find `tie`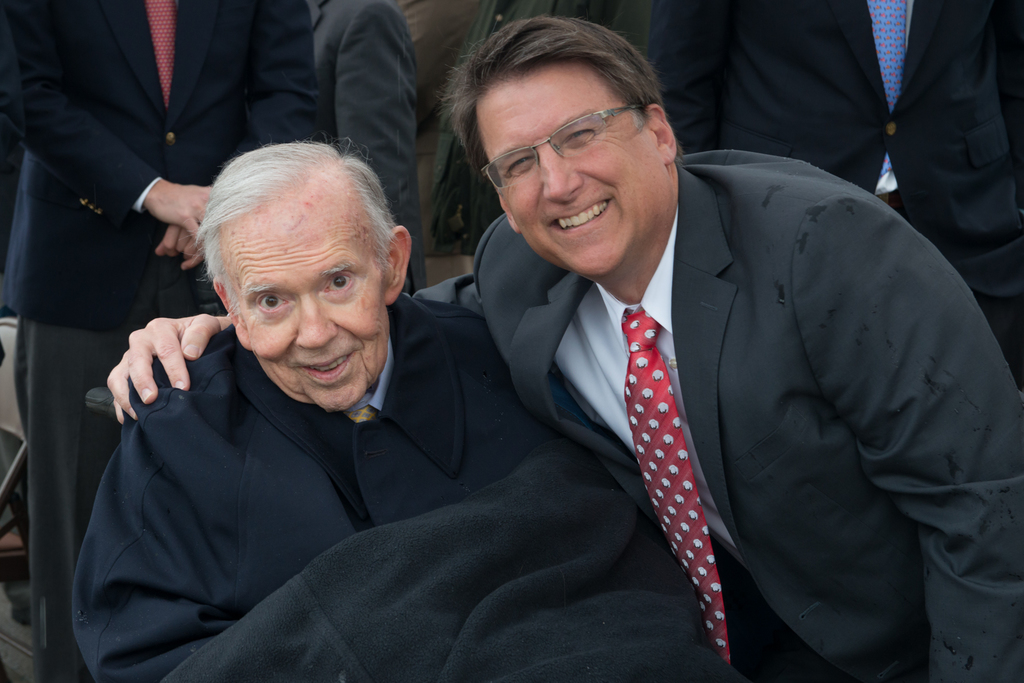
box=[619, 308, 730, 664]
